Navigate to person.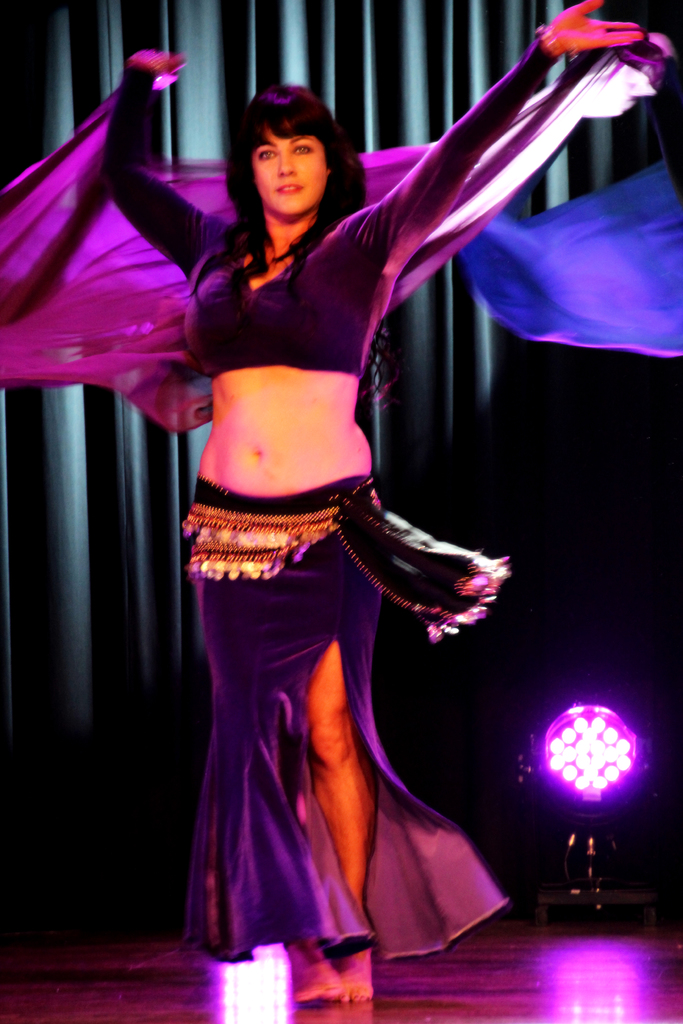
Navigation target: [x1=0, y1=0, x2=670, y2=1010].
